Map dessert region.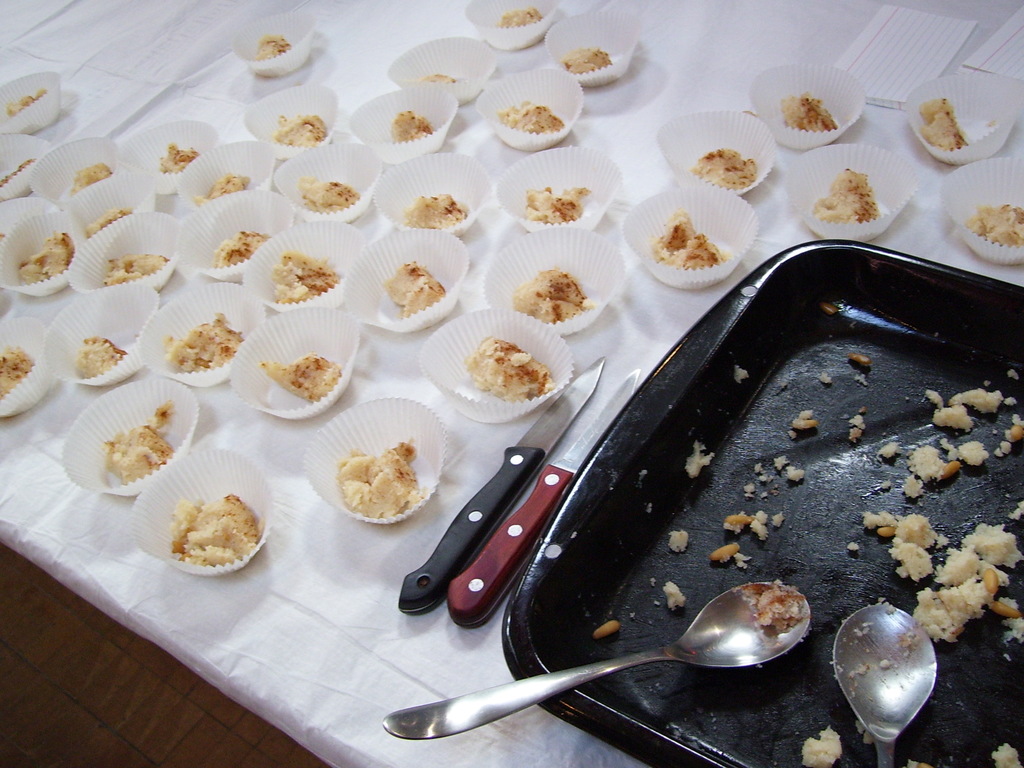
Mapped to rect(776, 93, 836, 132).
